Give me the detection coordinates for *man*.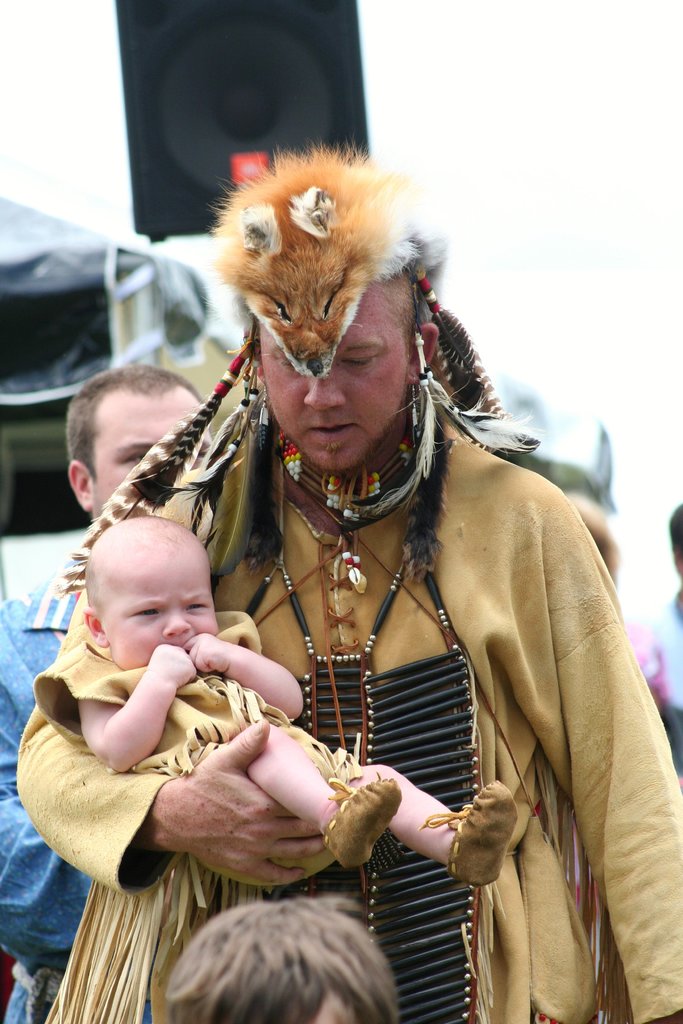
box(0, 361, 220, 1014).
